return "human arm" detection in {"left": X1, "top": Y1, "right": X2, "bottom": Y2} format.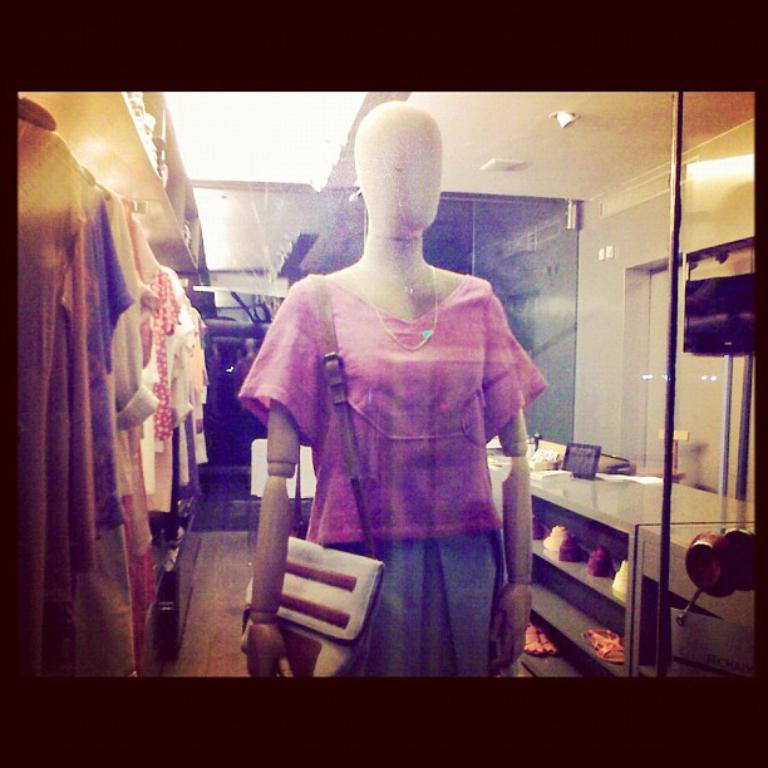
{"left": 488, "top": 279, "right": 535, "bottom": 670}.
